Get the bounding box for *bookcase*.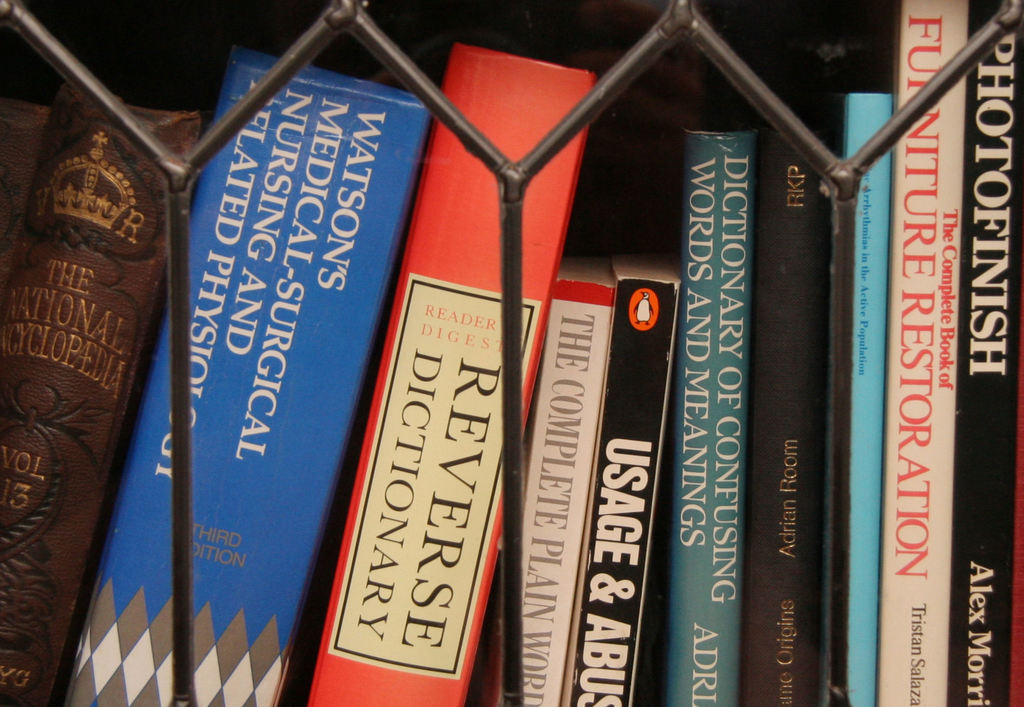
bbox=[0, 0, 1023, 706].
